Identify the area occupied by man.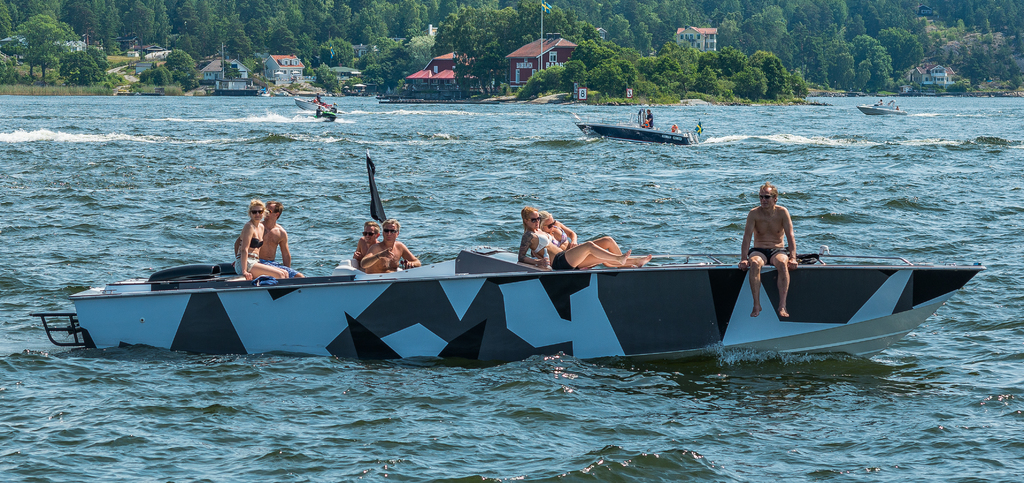
Area: bbox=[232, 201, 304, 277].
